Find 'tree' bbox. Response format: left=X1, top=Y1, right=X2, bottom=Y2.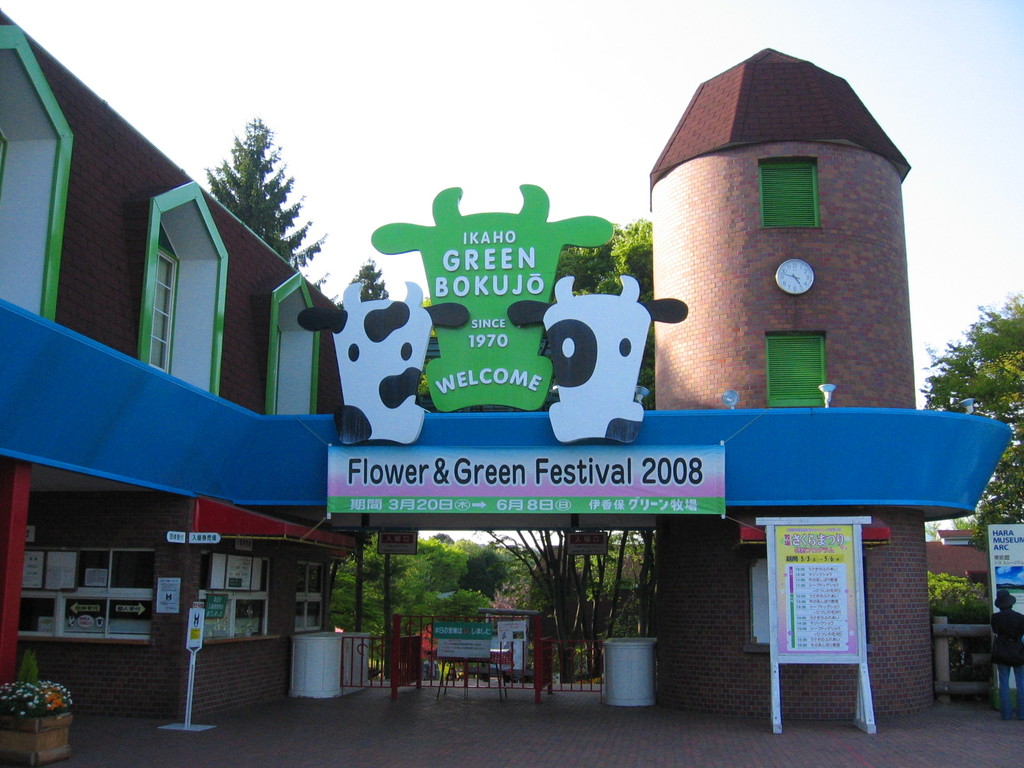
left=352, top=256, right=390, bottom=308.
